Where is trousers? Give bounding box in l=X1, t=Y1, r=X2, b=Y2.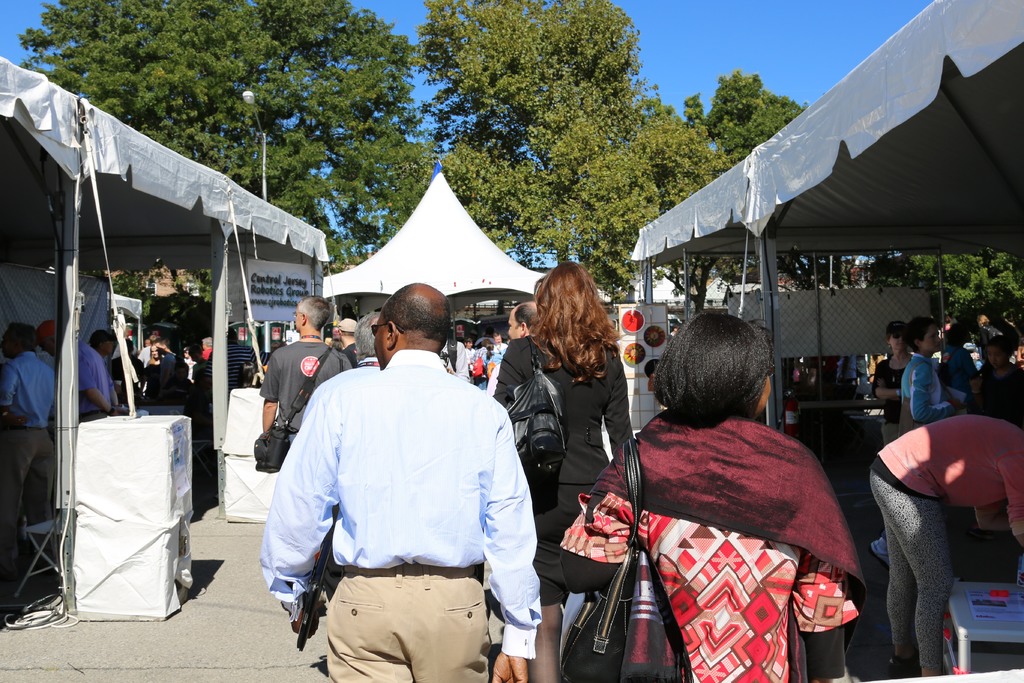
l=882, t=424, r=900, b=447.
